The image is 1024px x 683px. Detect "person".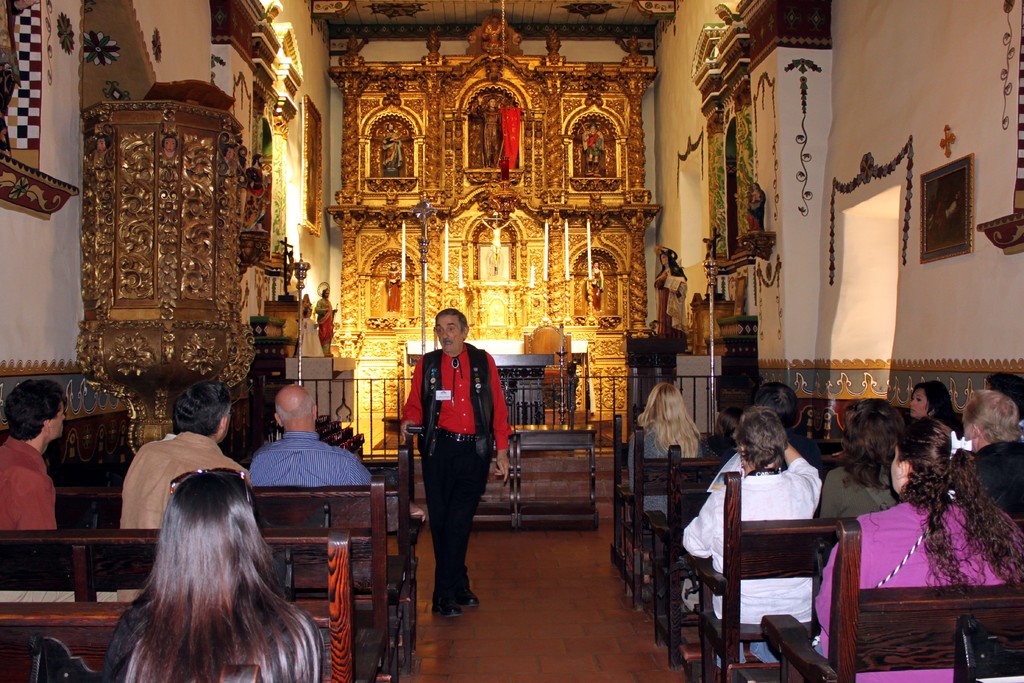
Detection: Rect(314, 288, 339, 359).
